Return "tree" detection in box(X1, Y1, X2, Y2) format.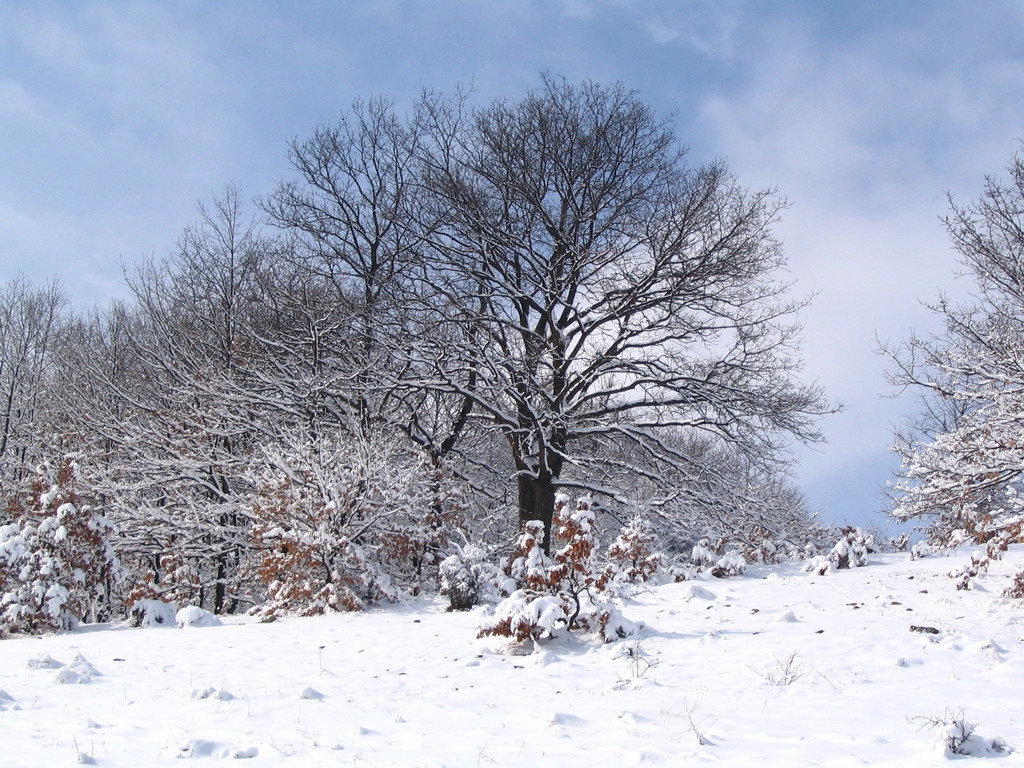
box(868, 136, 1023, 596).
